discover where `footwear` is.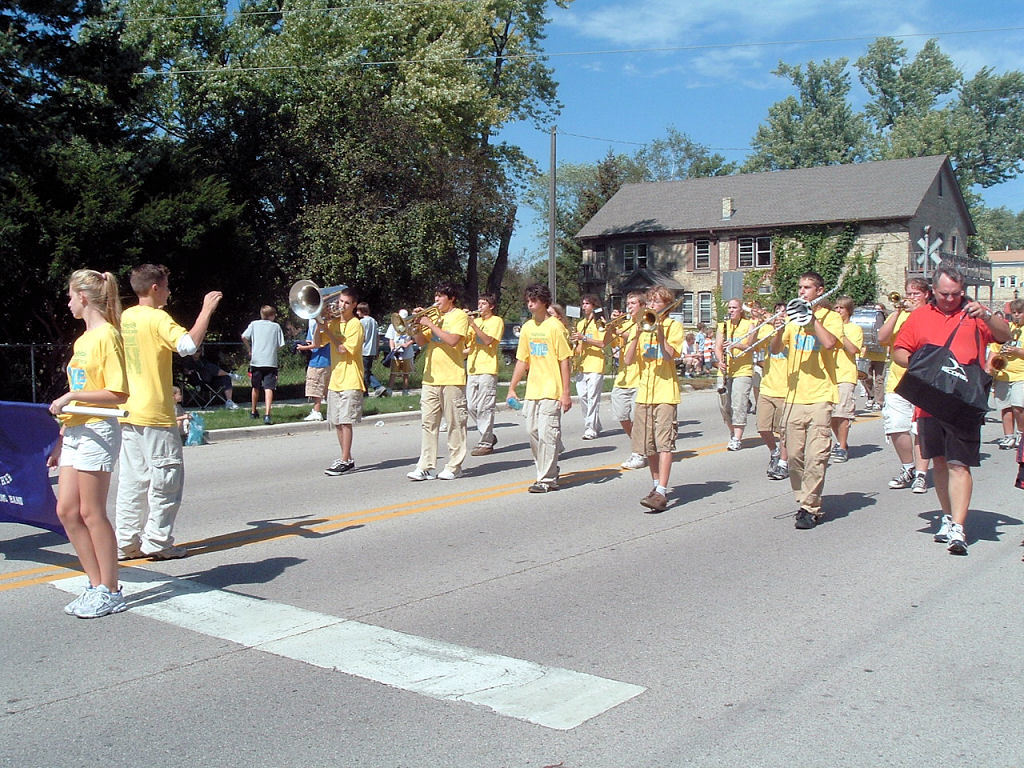
Discovered at x1=528, y1=477, x2=562, y2=494.
